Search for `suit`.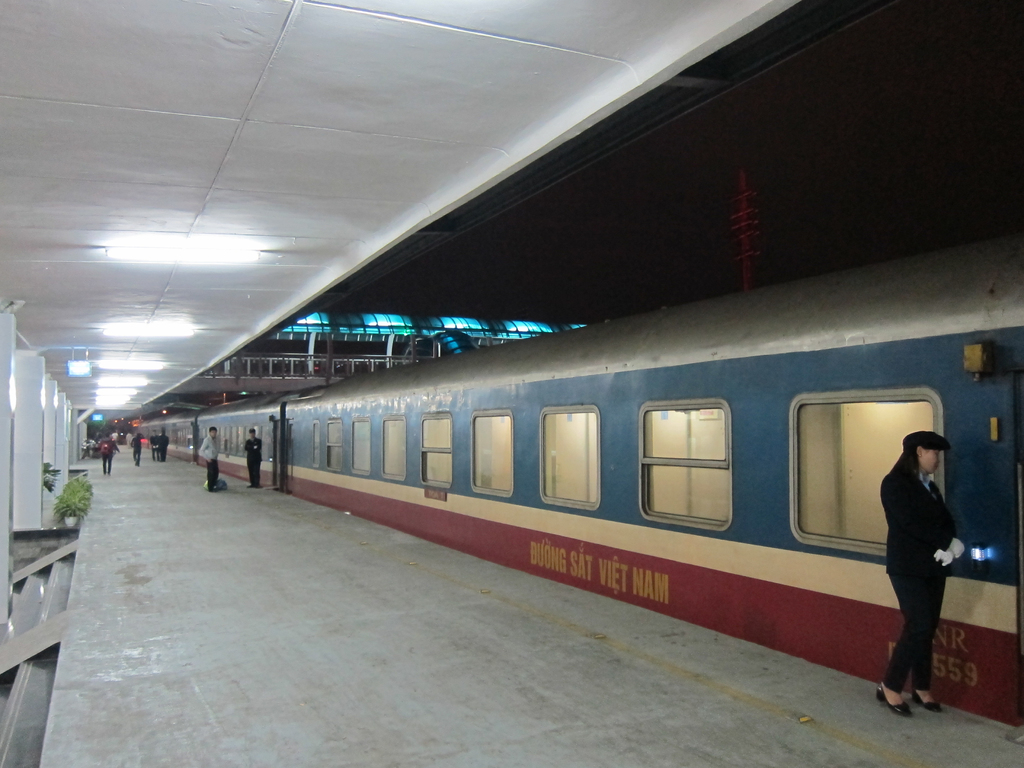
Found at (243,440,262,483).
